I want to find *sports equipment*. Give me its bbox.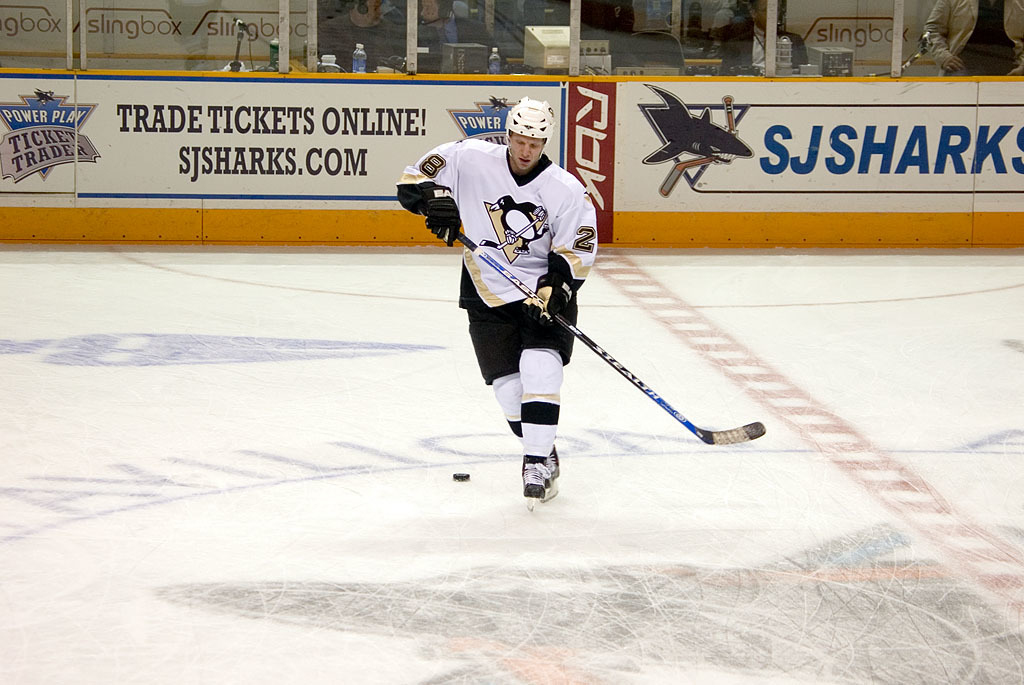
[x1=543, y1=447, x2=560, y2=505].
